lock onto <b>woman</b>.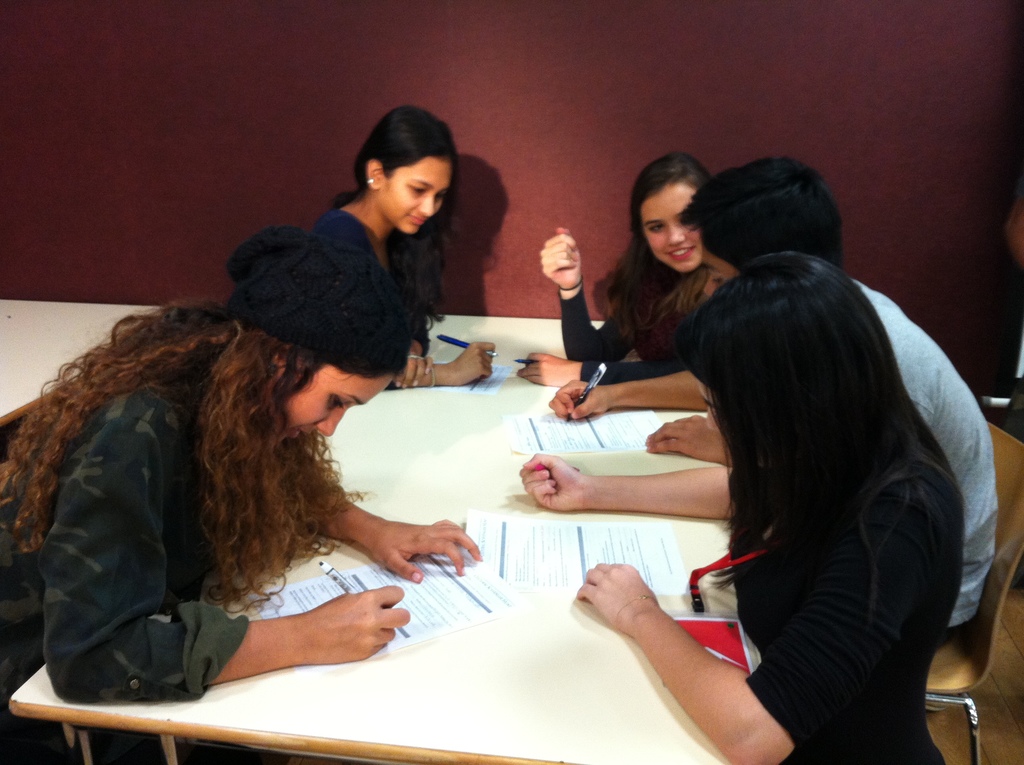
Locked: rect(307, 101, 495, 392).
